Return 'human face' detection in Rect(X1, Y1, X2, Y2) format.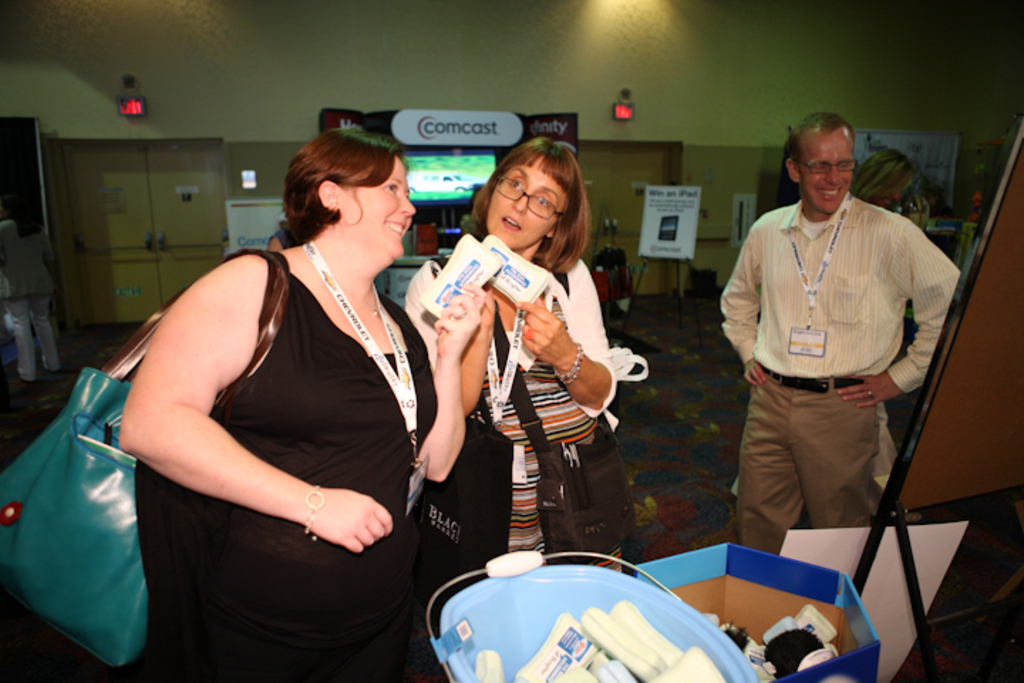
Rect(340, 158, 417, 266).
